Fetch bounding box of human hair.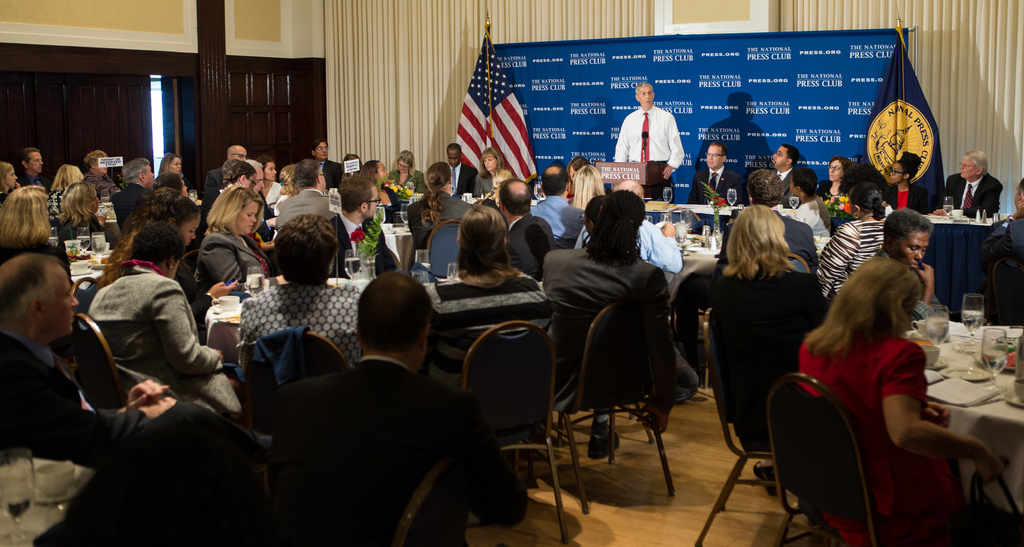
Bbox: (0,187,54,250).
